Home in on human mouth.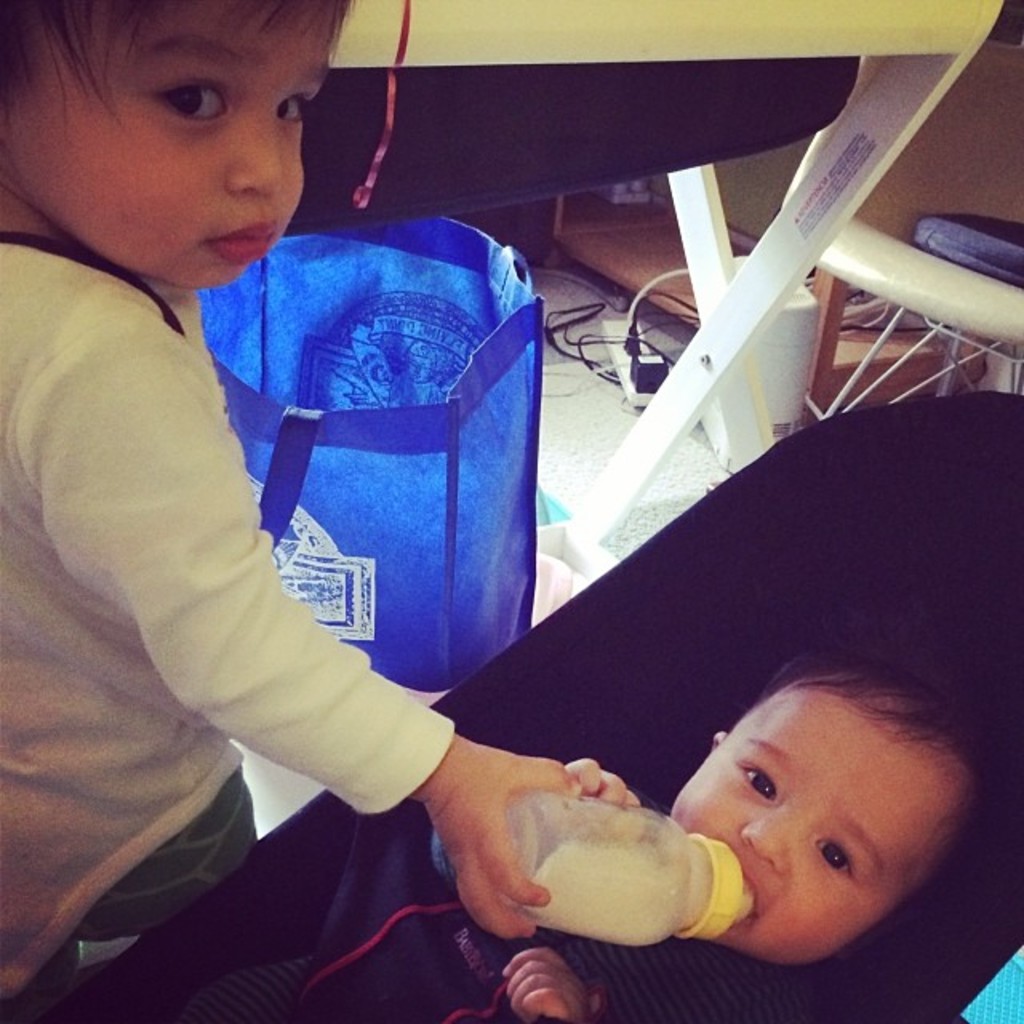
Homed in at (200, 211, 277, 262).
